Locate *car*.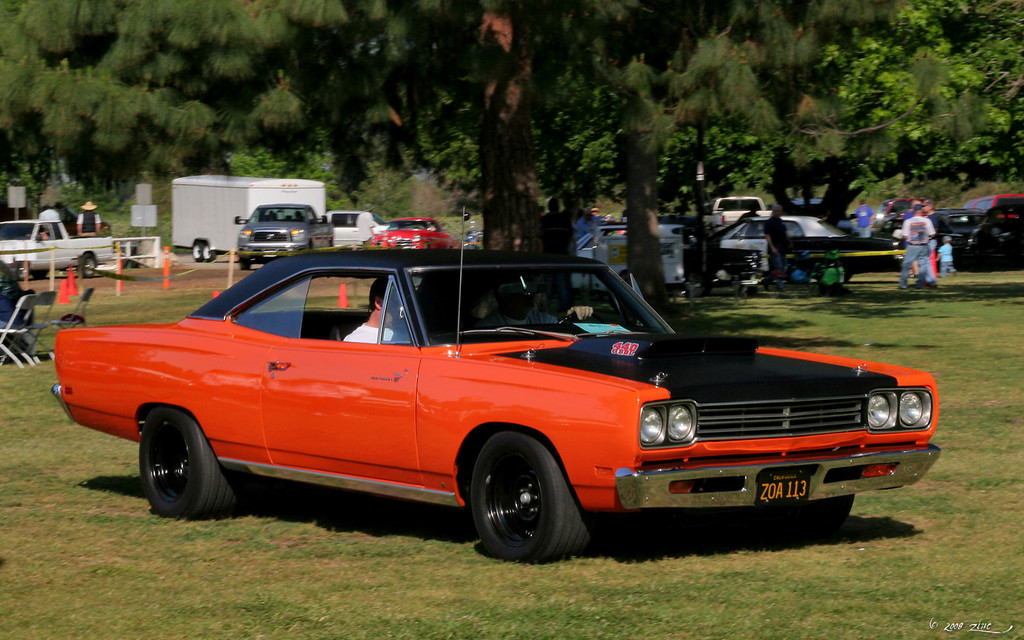
Bounding box: x1=365, y1=216, x2=460, y2=252.
